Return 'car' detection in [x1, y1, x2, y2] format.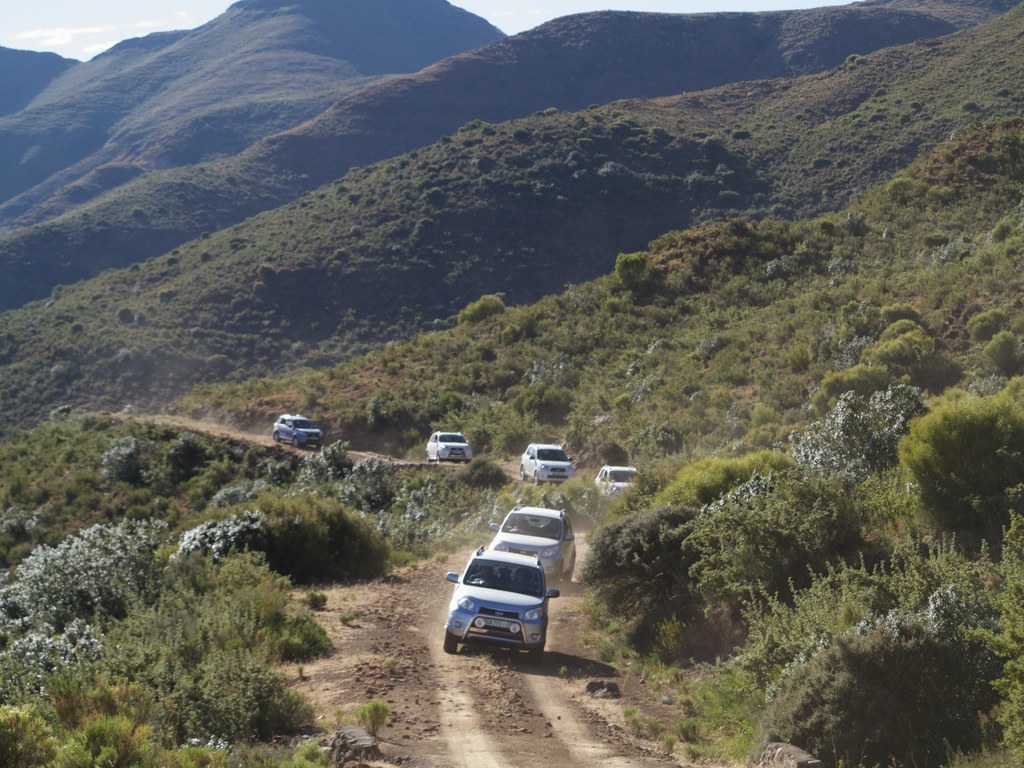
[523, 445, 575, 488].
